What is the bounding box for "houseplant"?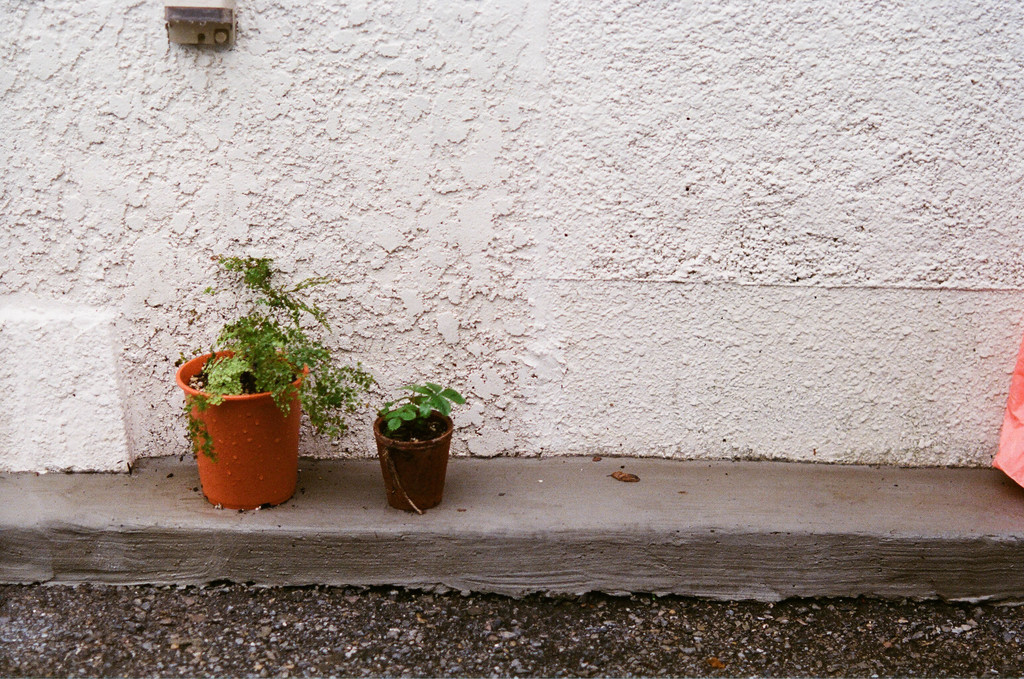
BBox(162, 259, 332, 502).
